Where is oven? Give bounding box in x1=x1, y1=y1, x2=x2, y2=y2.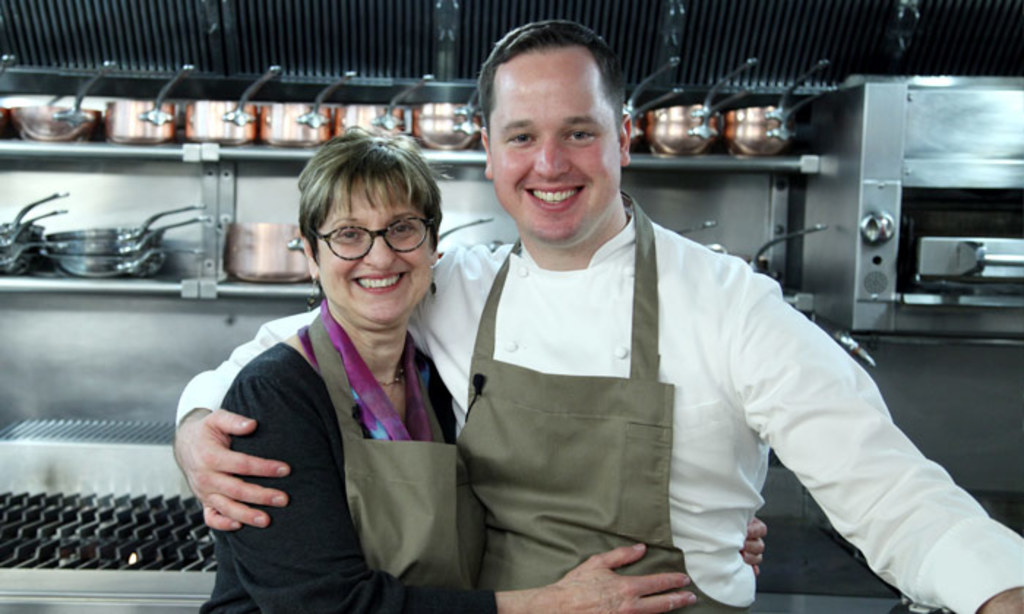
x1=787, y1=86, x2=1023, y2=338.
